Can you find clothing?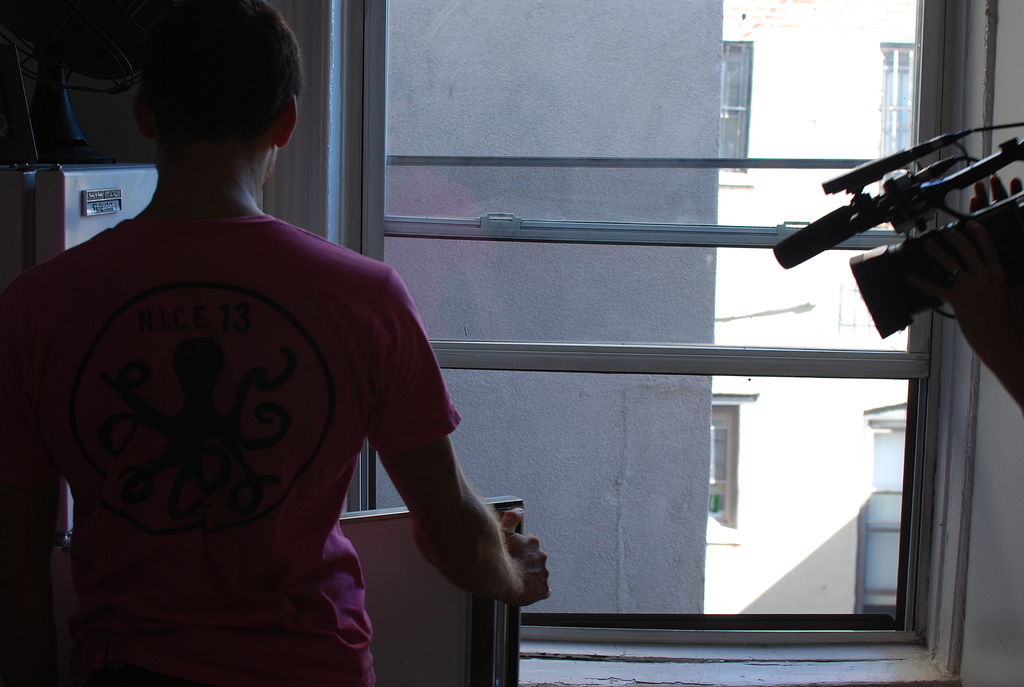
Yes, bounding box: (0, 212, 463, 686).
